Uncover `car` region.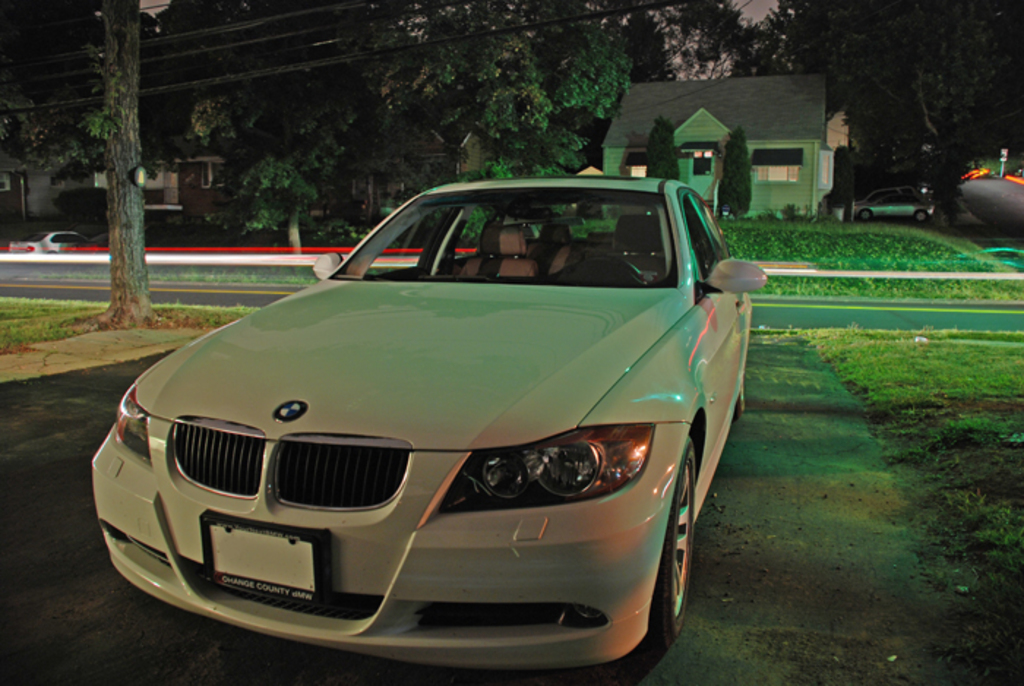
Uncovered: Rect(851, 184, 930, 225).
